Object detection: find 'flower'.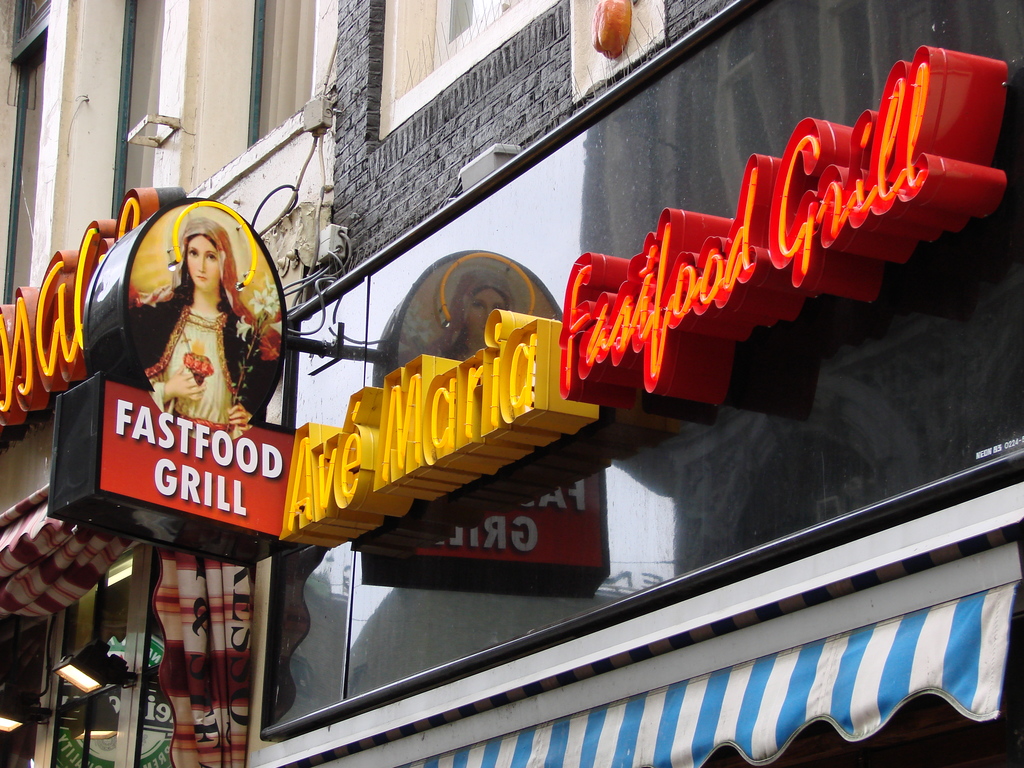
select_region(248, 287, 278, 318).
